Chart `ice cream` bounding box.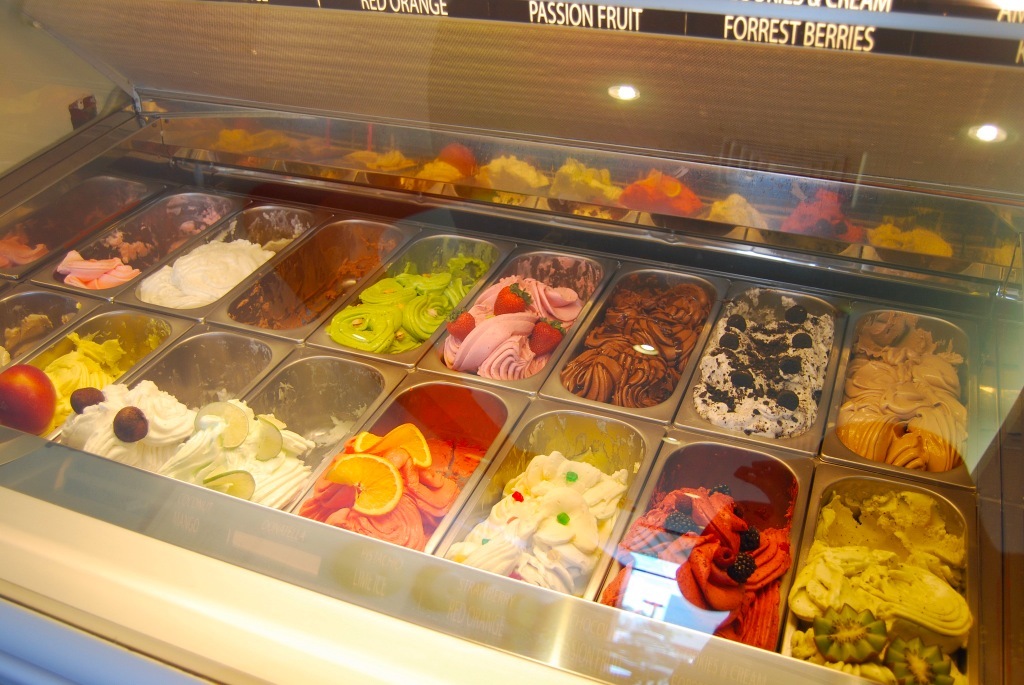
Charted: left=27, top=323, right=160, bottom=439.
